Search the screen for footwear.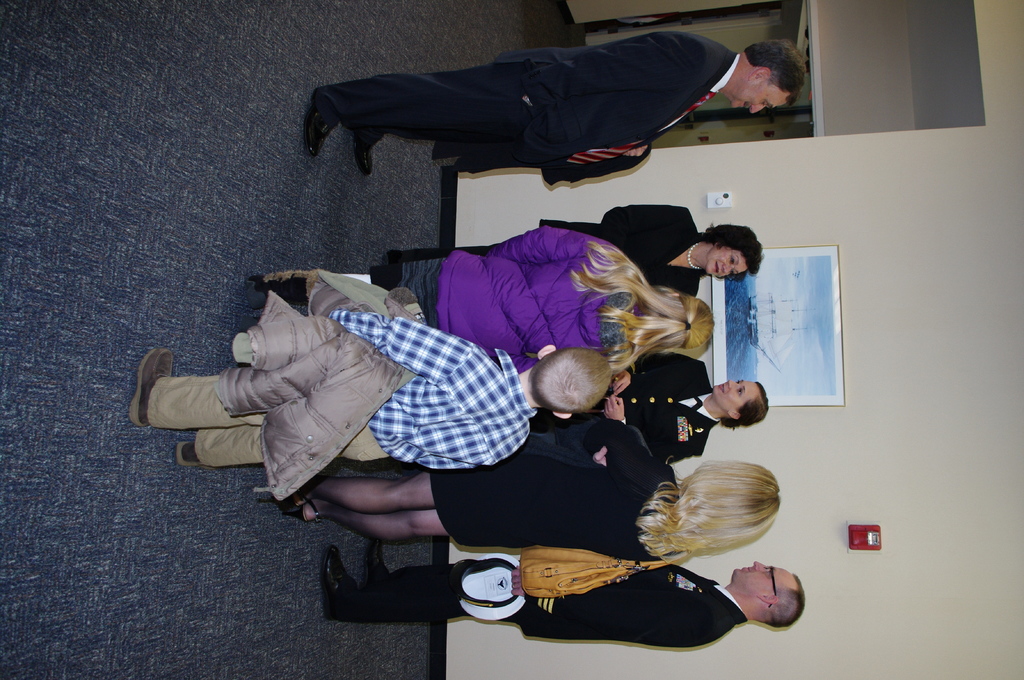
Found at 349:132:387:177.
